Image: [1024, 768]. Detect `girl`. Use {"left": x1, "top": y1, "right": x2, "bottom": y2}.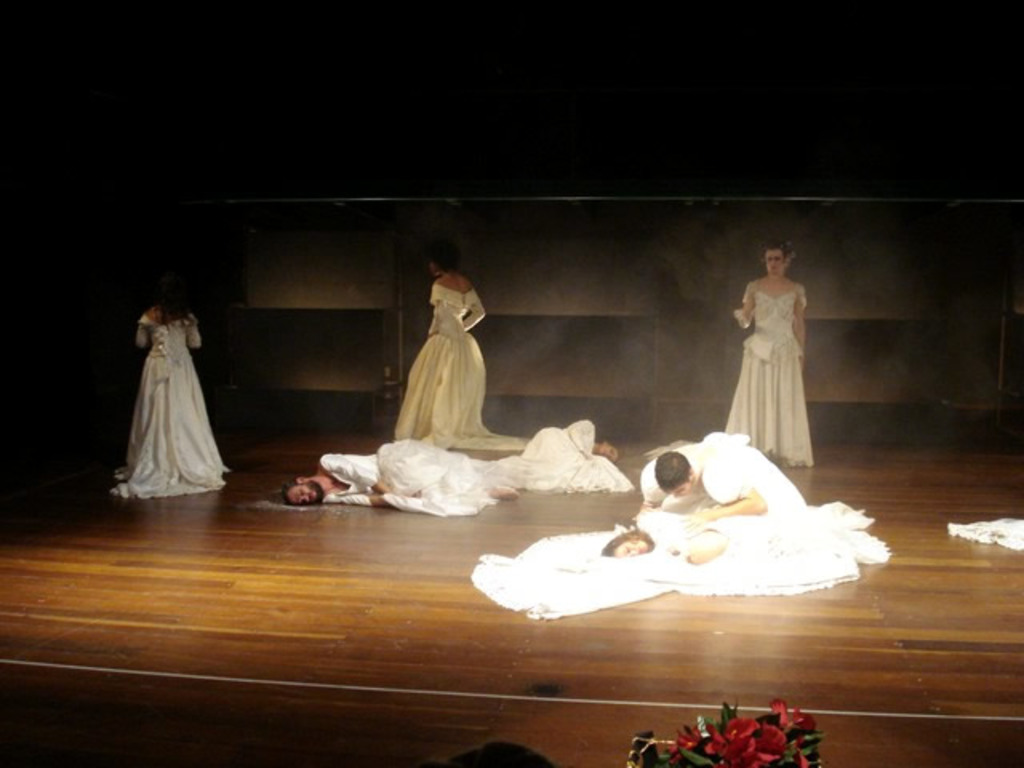
{"left": 733, "top": 242, "right": 818, "bottom": 461}.
